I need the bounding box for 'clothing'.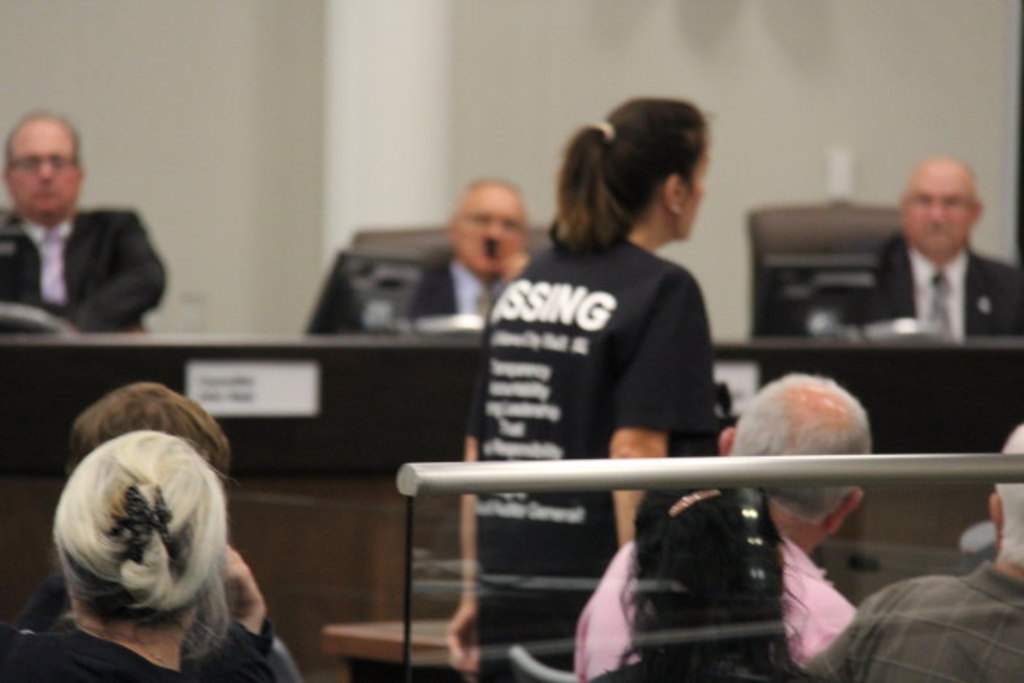
Here it is: [left=418, top=249, right=497, bottom=329].
